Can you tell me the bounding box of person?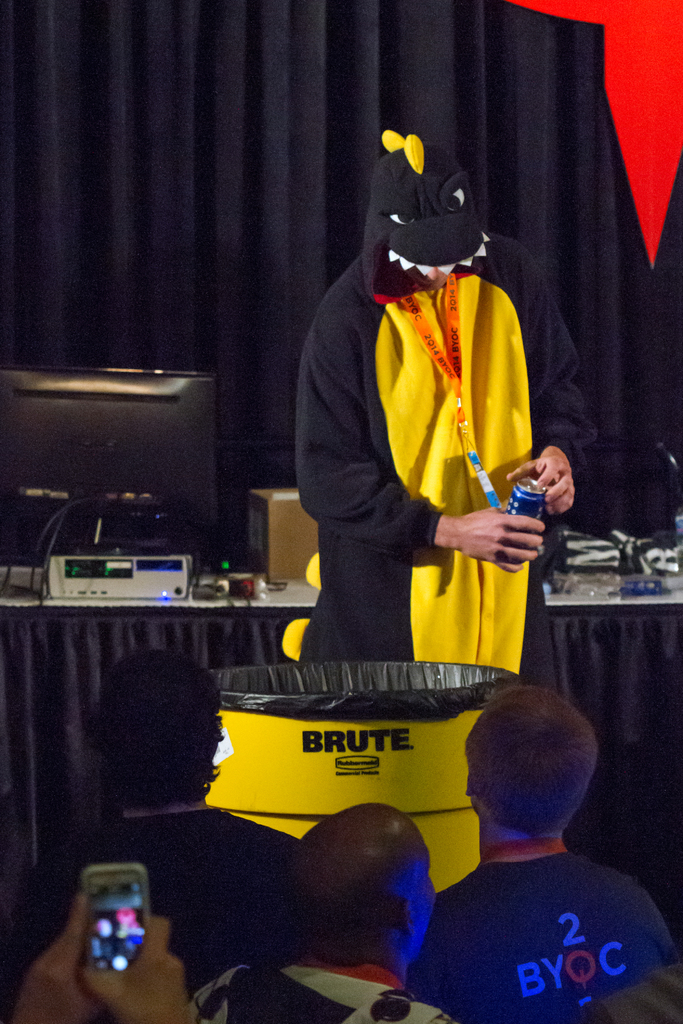
BBox(3, 646, 294, 982).
